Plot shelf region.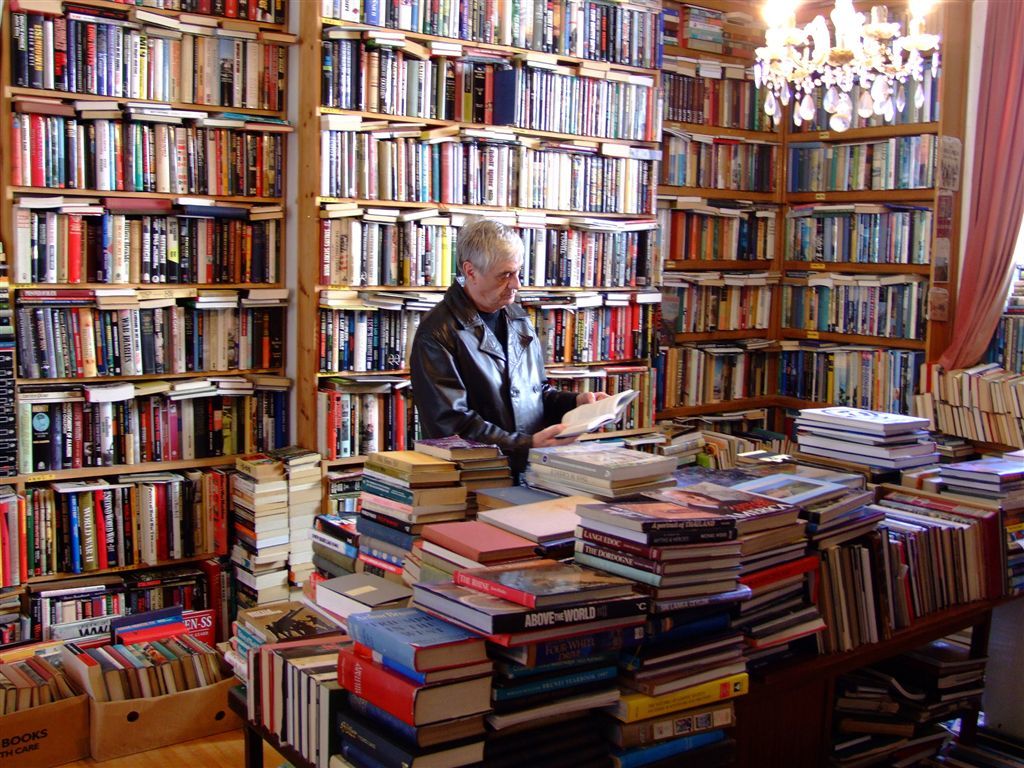
Plotted at locate(288, 0, 660, 594).
